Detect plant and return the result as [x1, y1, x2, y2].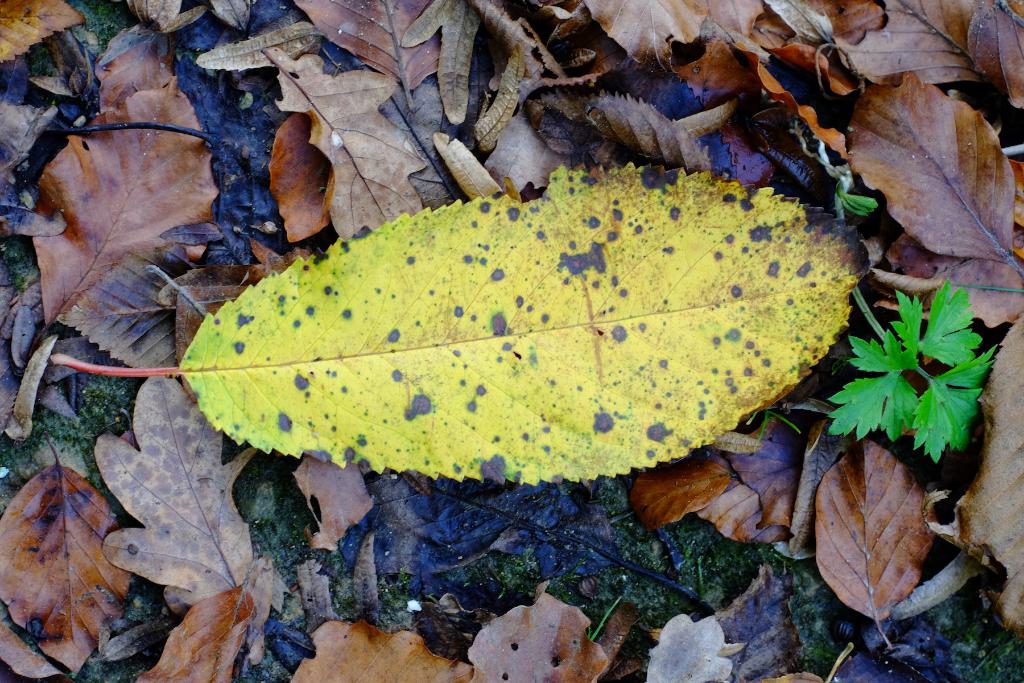
[787, 131, 1002, 462].
